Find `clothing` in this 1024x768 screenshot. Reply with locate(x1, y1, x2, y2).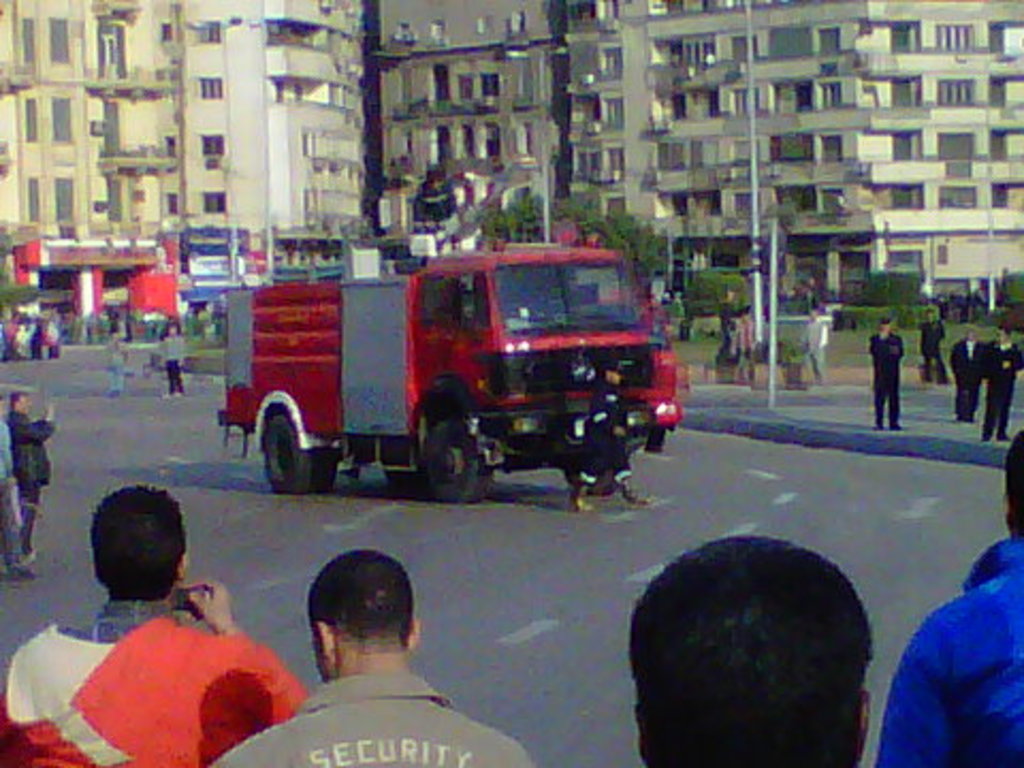
locate(0, 610, 307, 766).
